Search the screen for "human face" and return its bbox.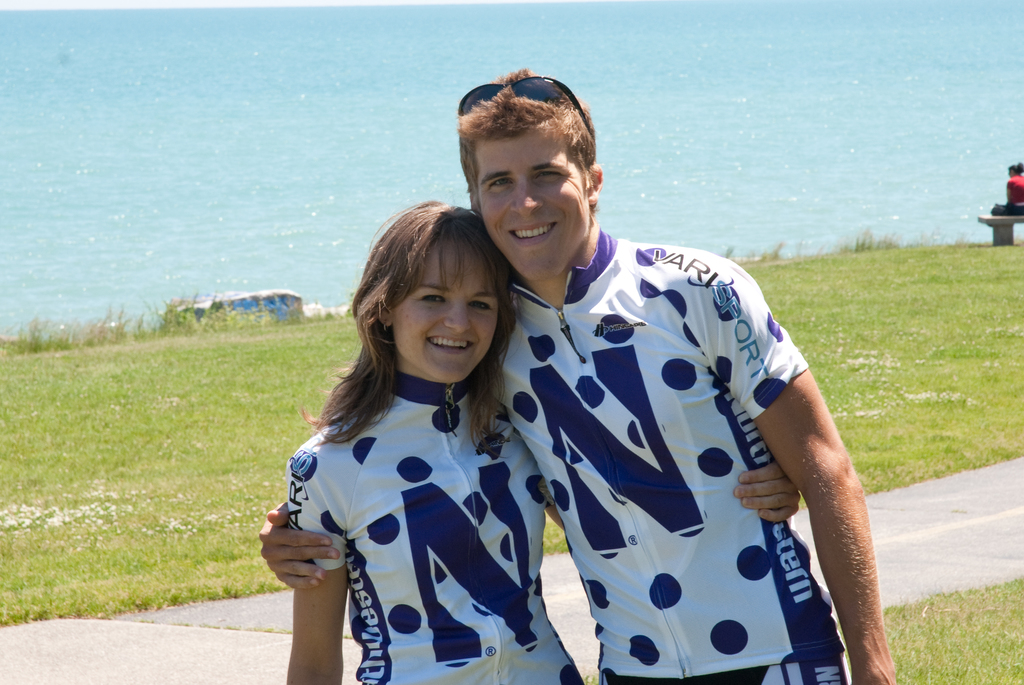
Found: 396/251/500/382.
